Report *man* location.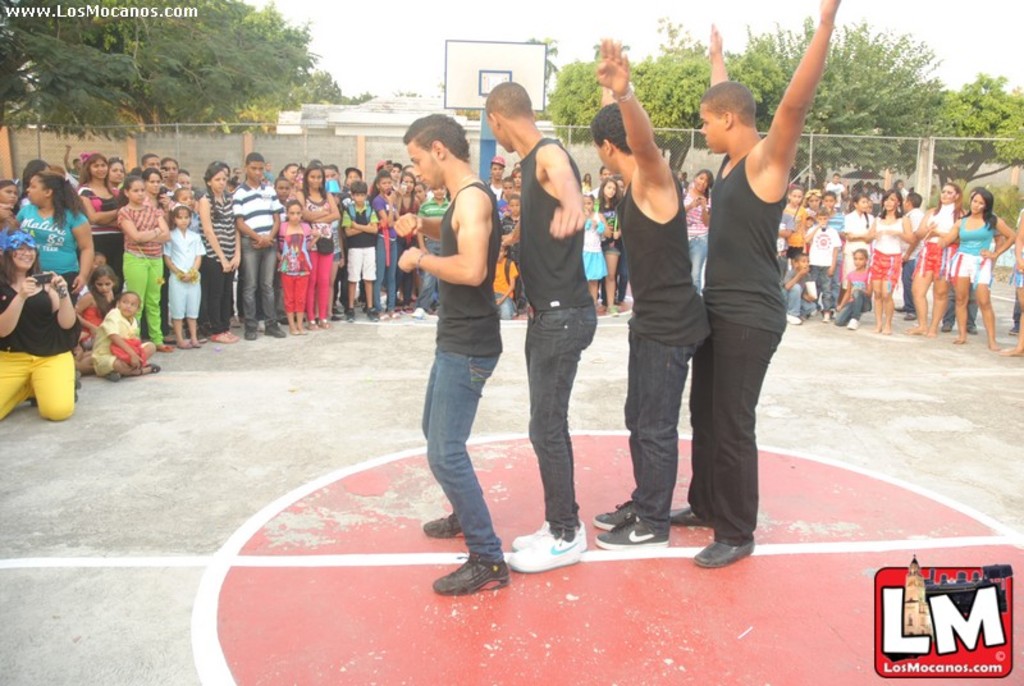
Report: 481,148,508,201.
